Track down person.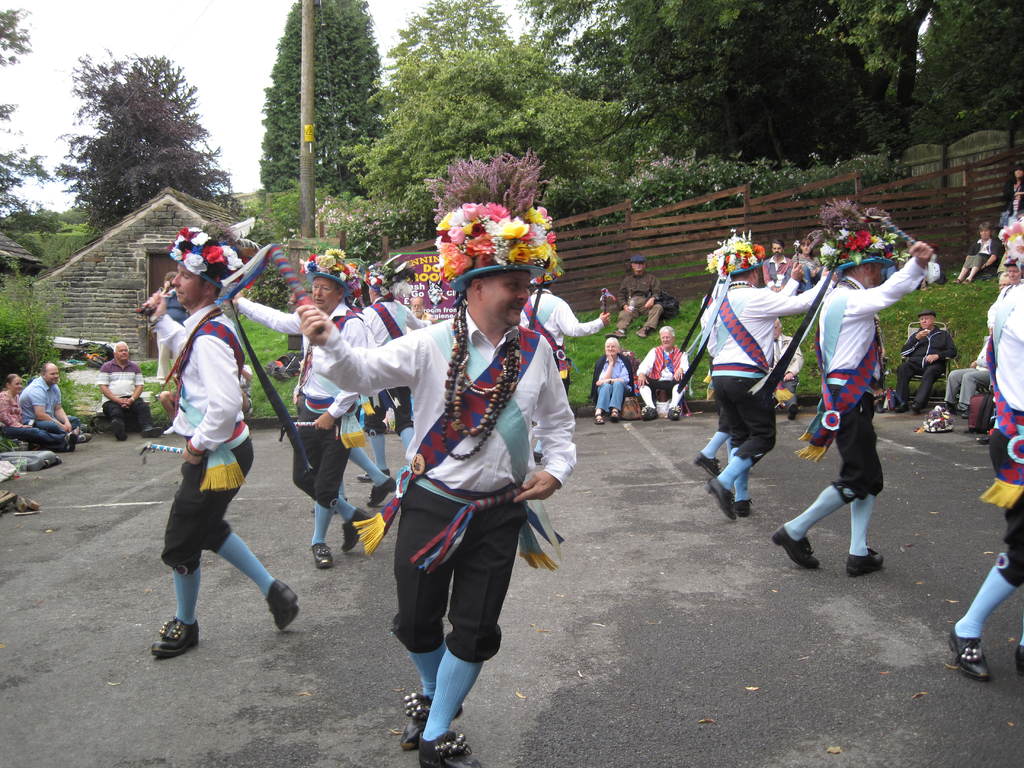
Tracked to BBox(354, 278, 436, 483).
